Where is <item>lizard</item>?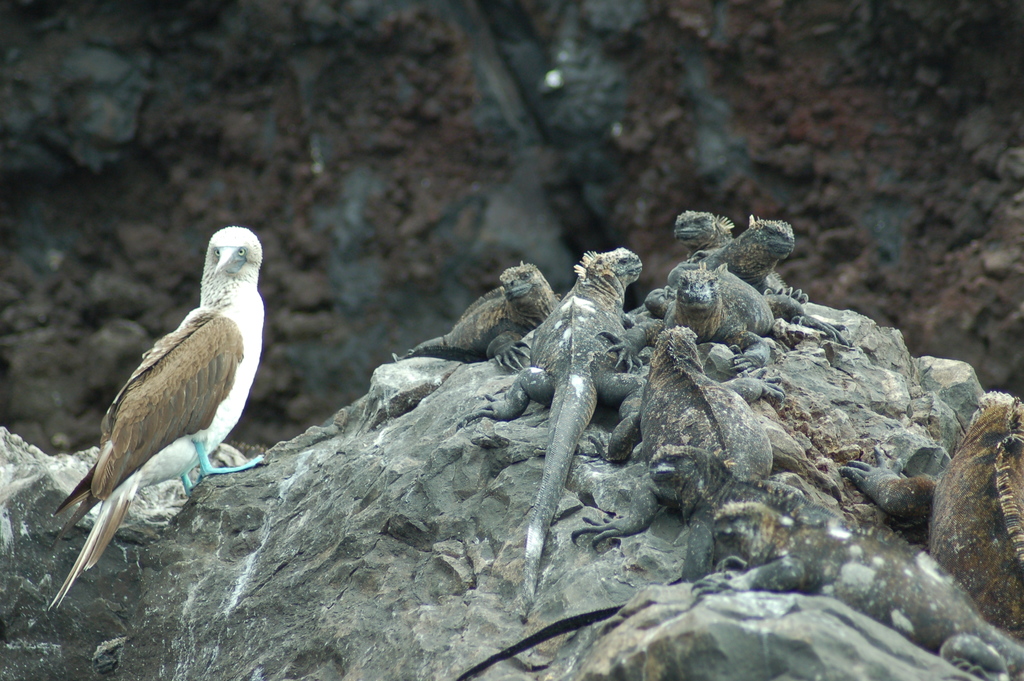
396/252/555/359.
